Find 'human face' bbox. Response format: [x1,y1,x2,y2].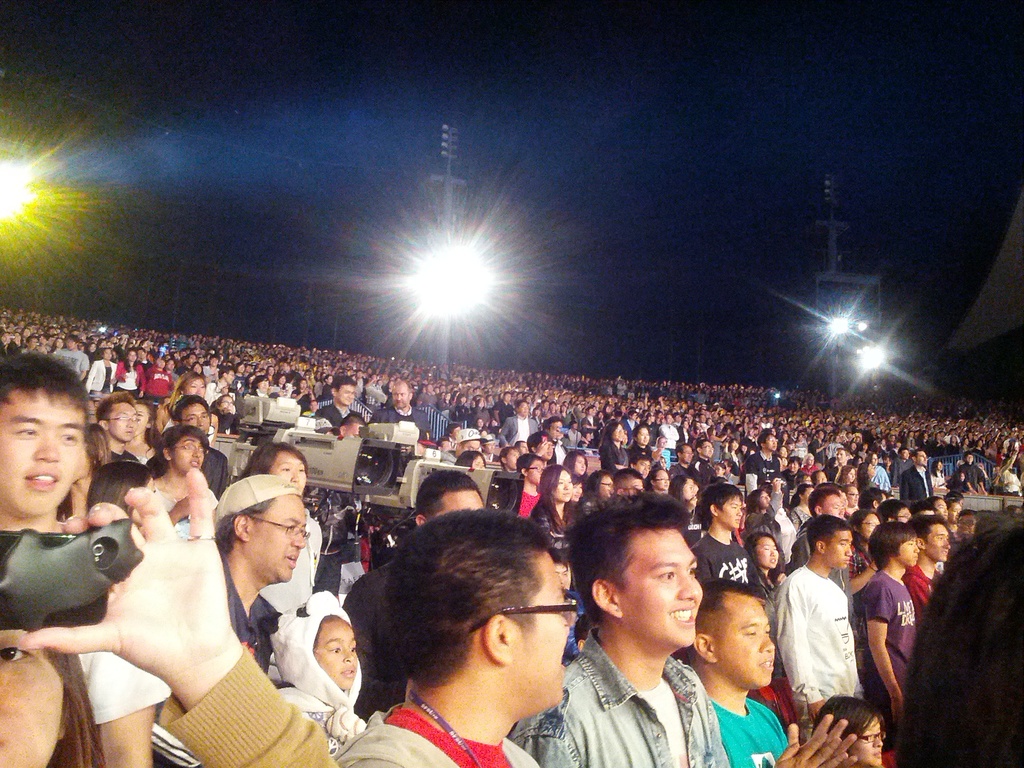
[314,618,358,691].
